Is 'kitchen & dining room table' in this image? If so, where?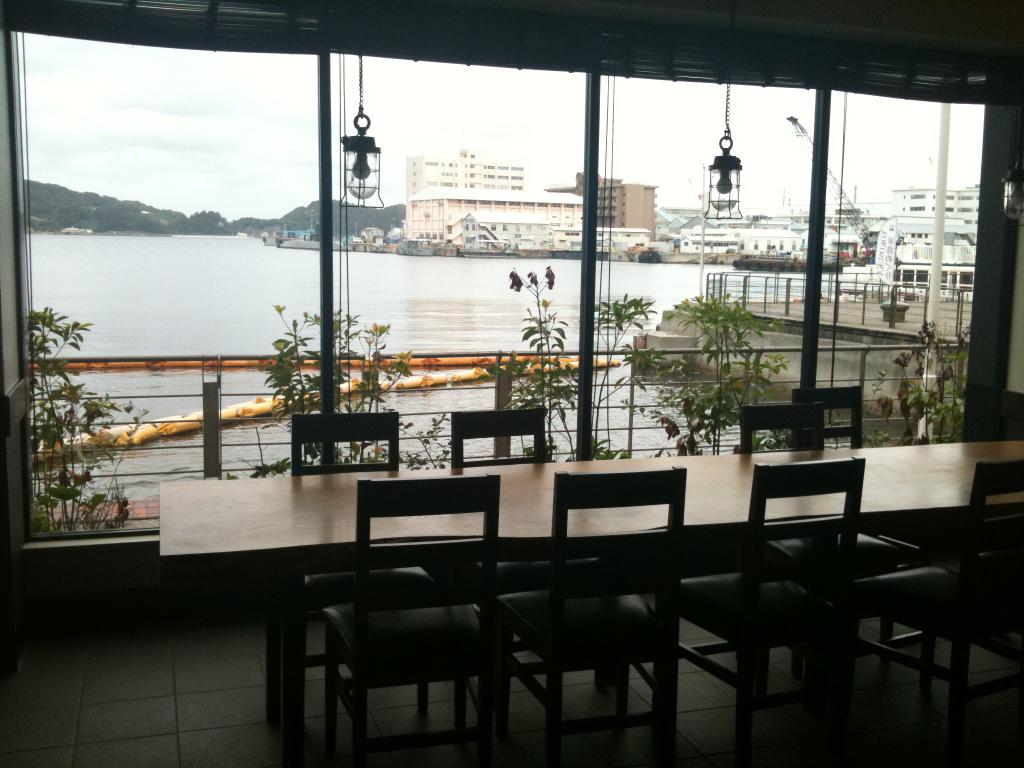
Yes, at locate(156, 382, 1023, 767).
